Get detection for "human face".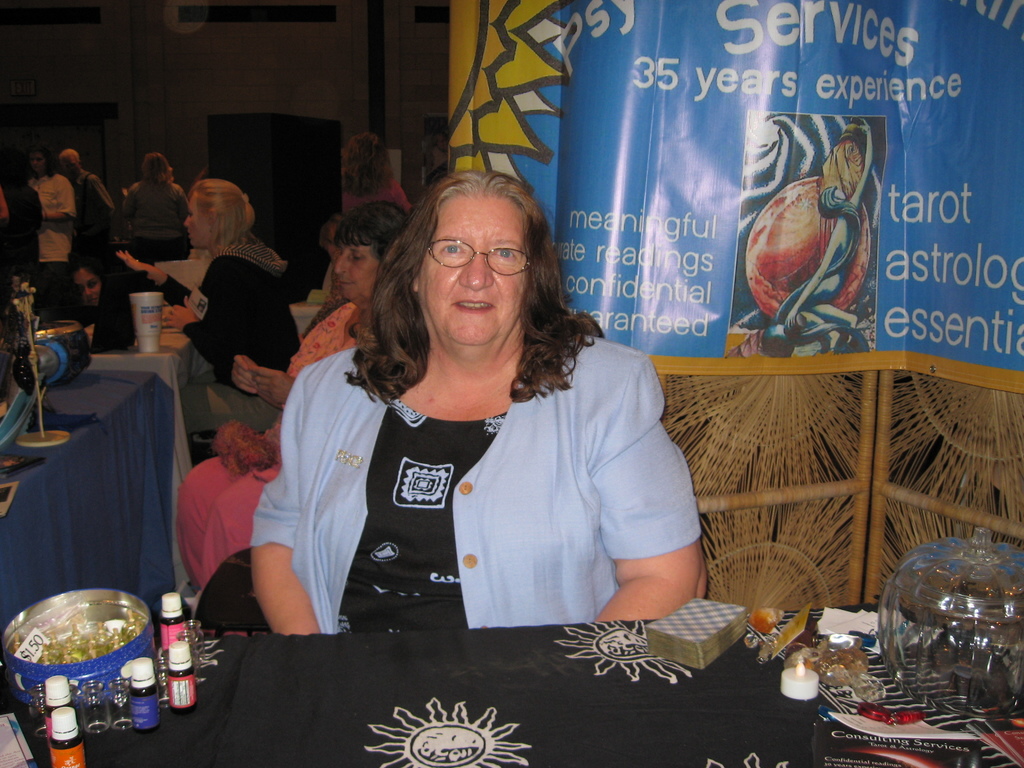
Detection: Rect(30, 147, 44, 172).
